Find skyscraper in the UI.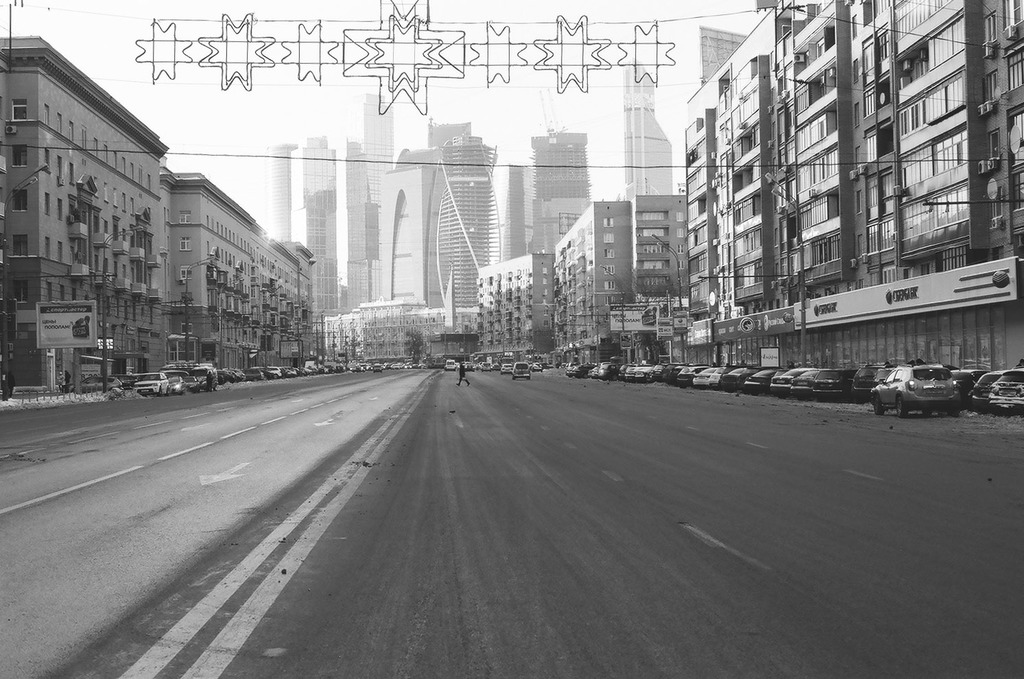
UI element at [x1=341, y1=137, x2=381, y2=313].
